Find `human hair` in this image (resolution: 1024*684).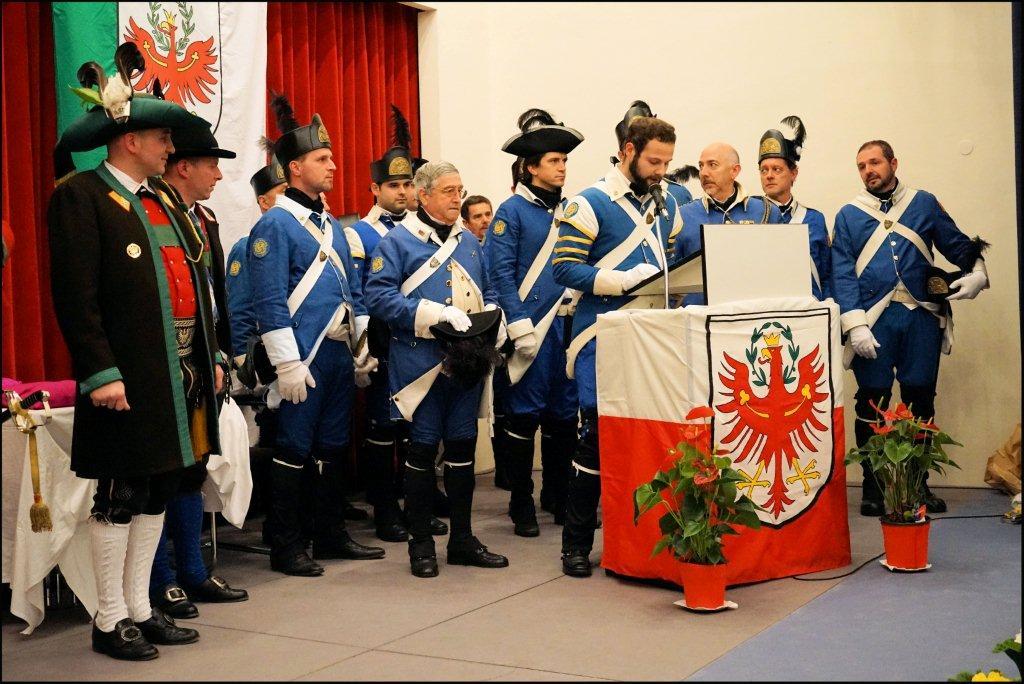
Rect(625, 114, 677, 159).
